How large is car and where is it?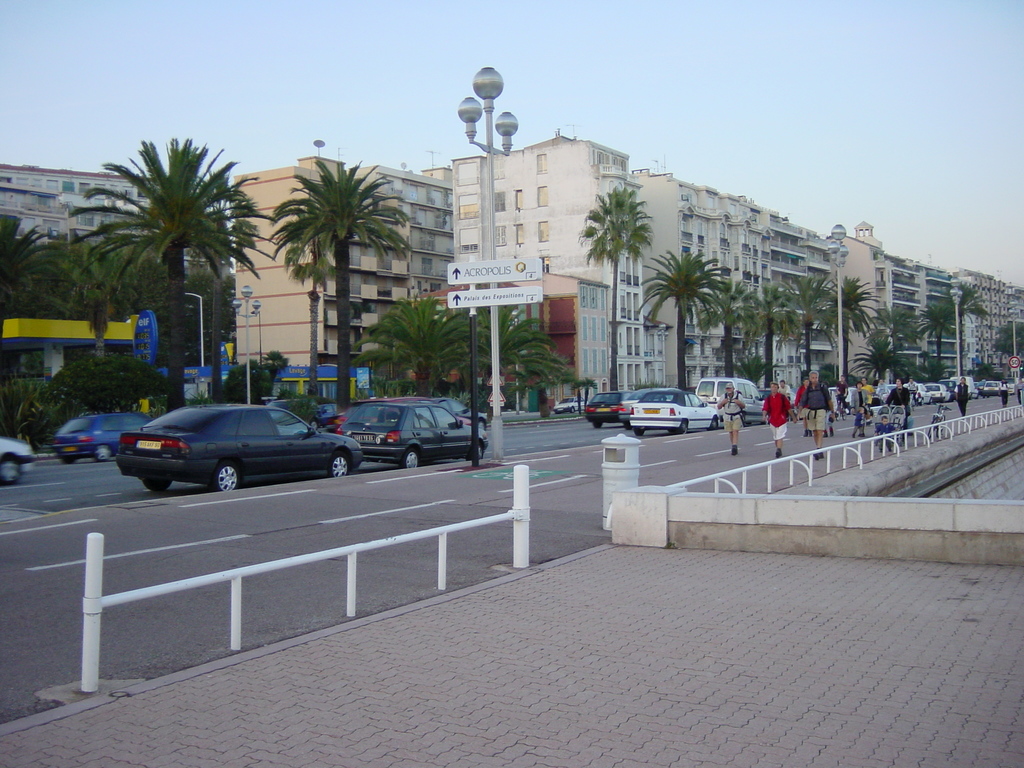
Bounding box: [x1=909, y1=379, x2=933, y2=405].
